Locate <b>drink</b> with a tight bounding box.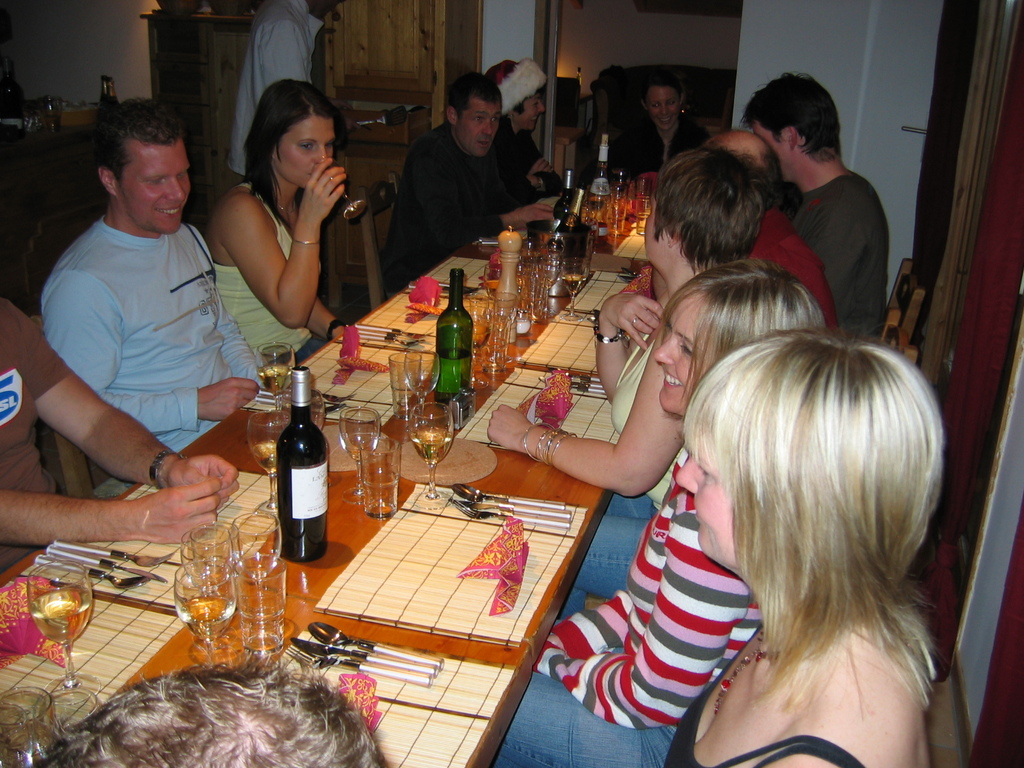
crop(253, 441, 275, 477).
